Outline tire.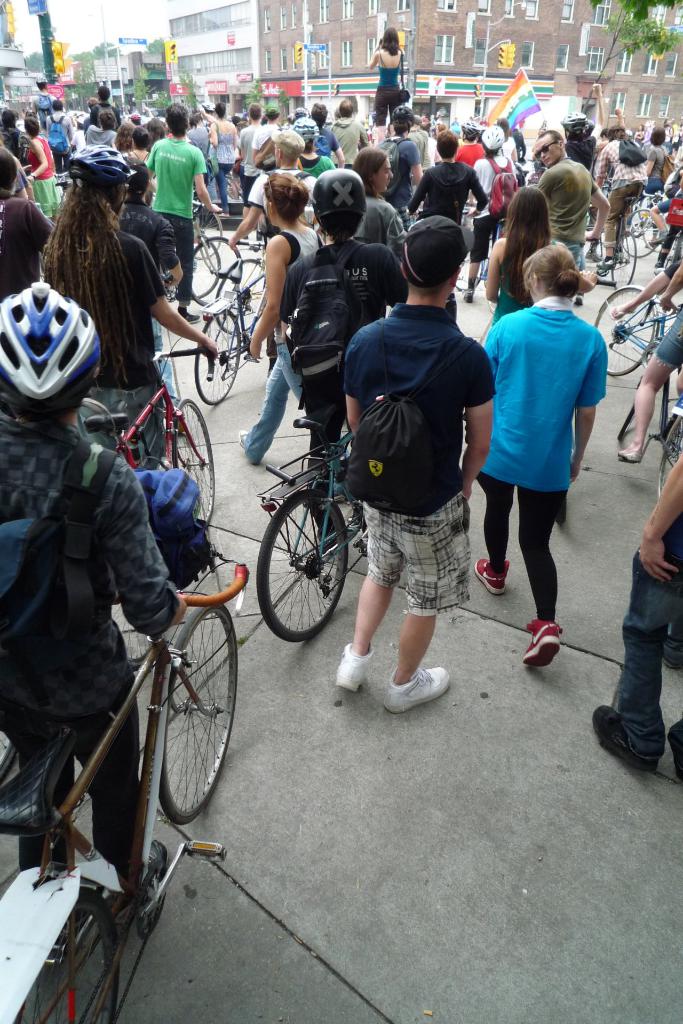
Outline: <bbox>189, 305, 242, 404</bbox>.
